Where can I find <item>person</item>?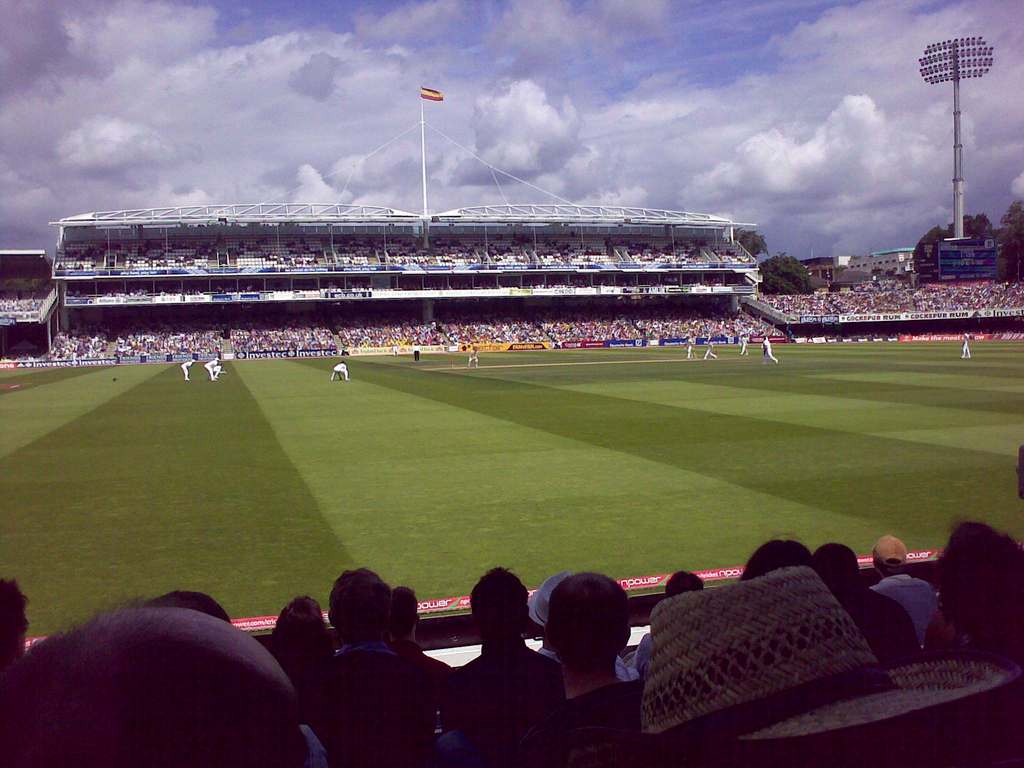
You can find it at locate(389, 584, 451, 664).
